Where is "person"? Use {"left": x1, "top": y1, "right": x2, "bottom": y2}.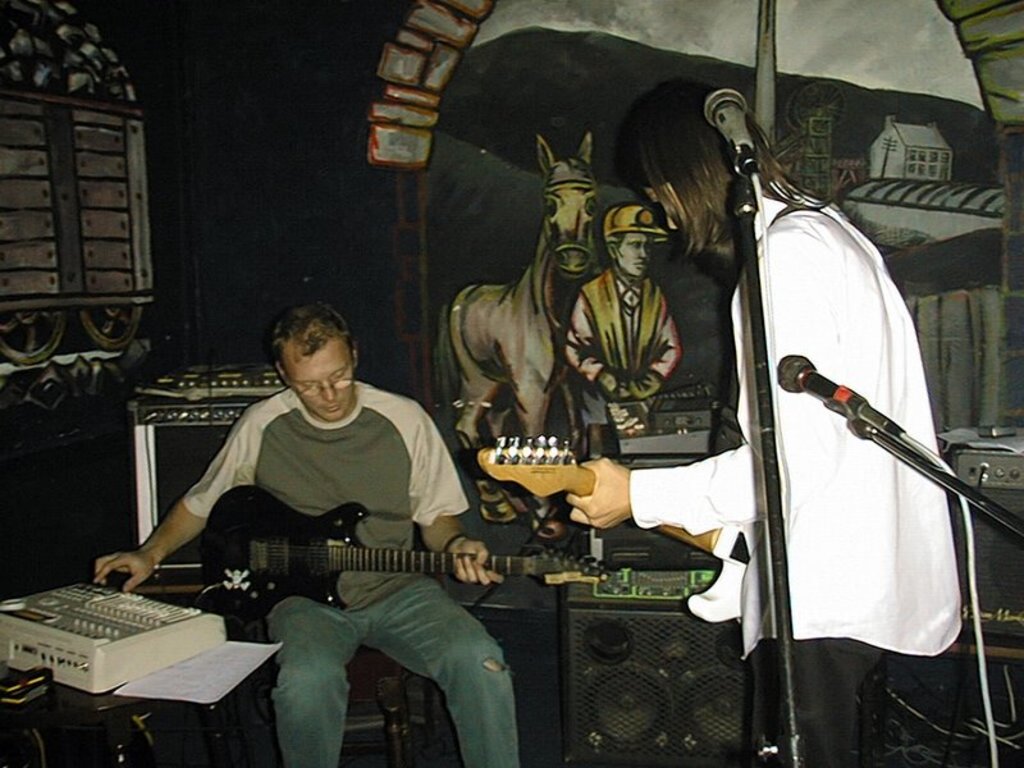
{"left": 559, "top": 201, "right": 682, "bottom": 467}.
